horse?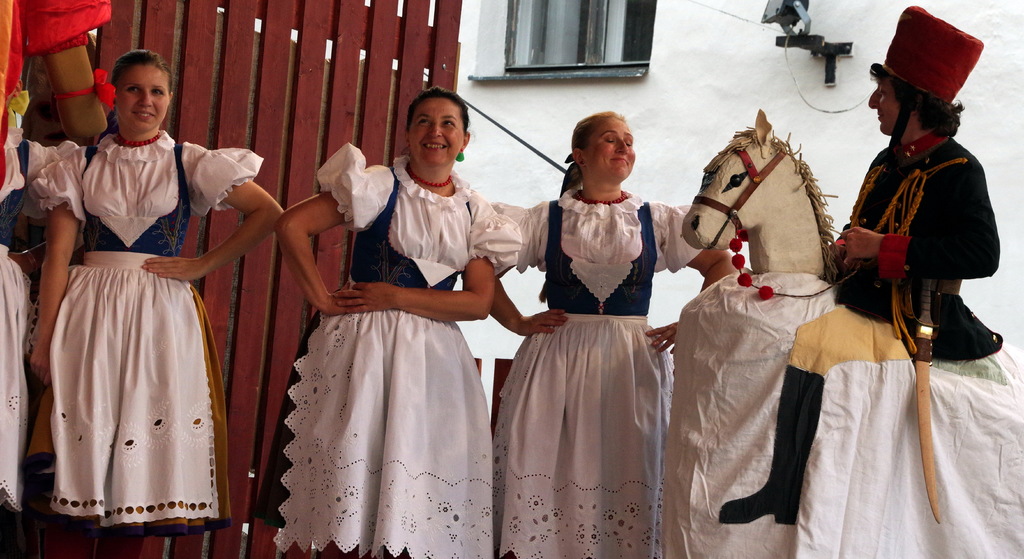
678:104:836:282
